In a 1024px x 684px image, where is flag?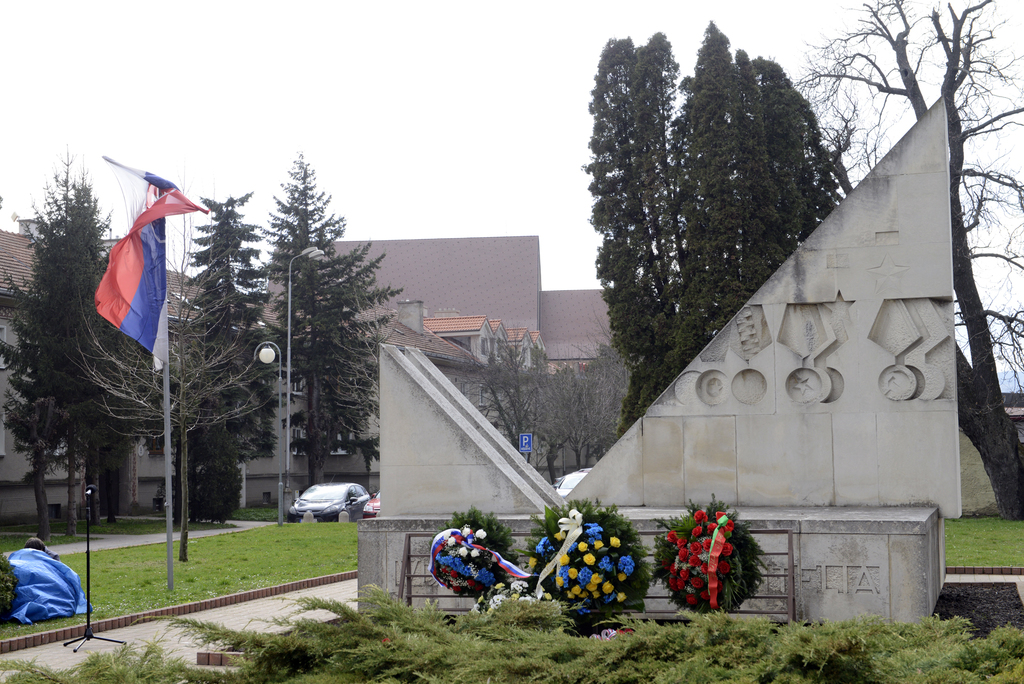
bbox=(92, 156, 211, 375).
